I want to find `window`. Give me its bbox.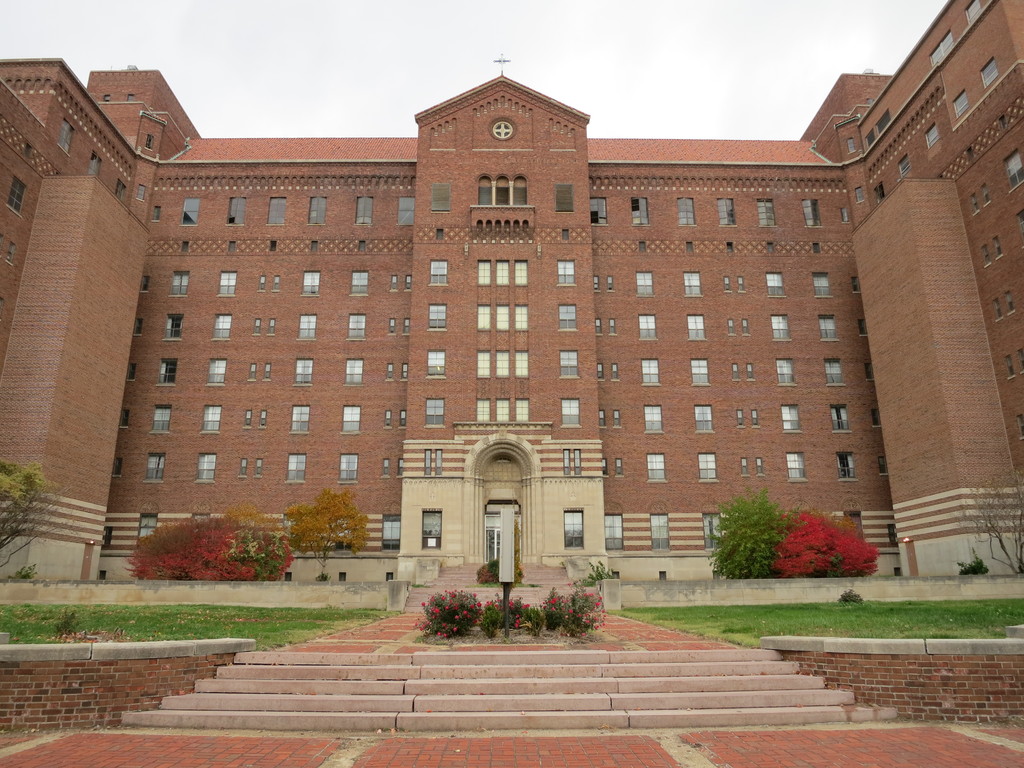
x1=647, y1=454, x2=668, y2=483.
